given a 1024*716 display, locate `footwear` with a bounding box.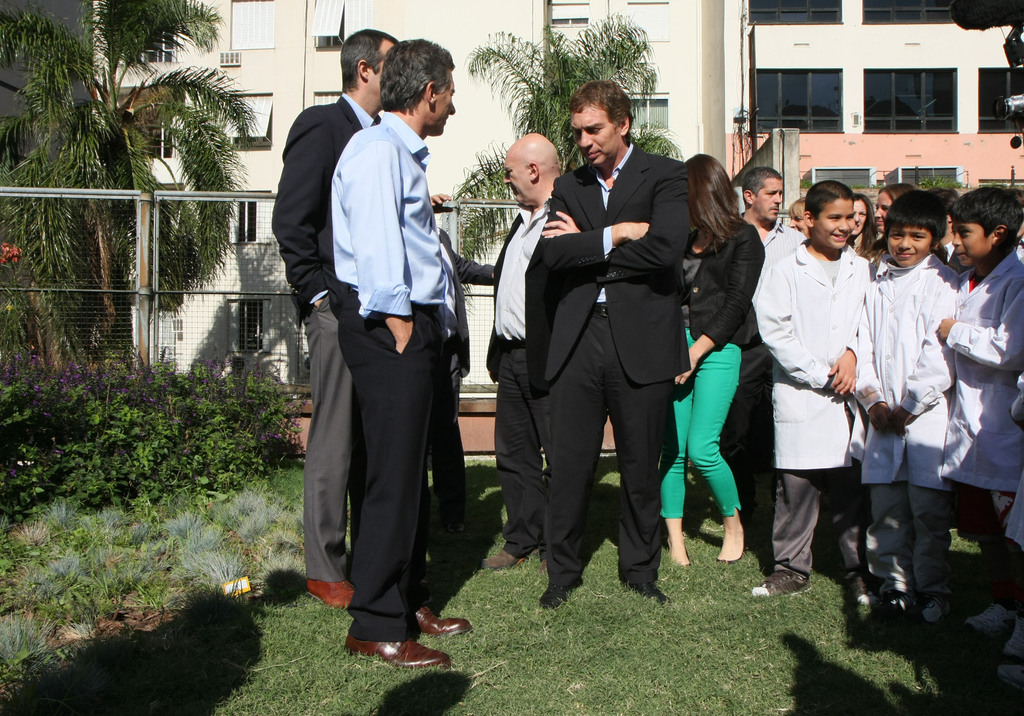
Located: (left=620, top=578, right=676, bottom=611).
